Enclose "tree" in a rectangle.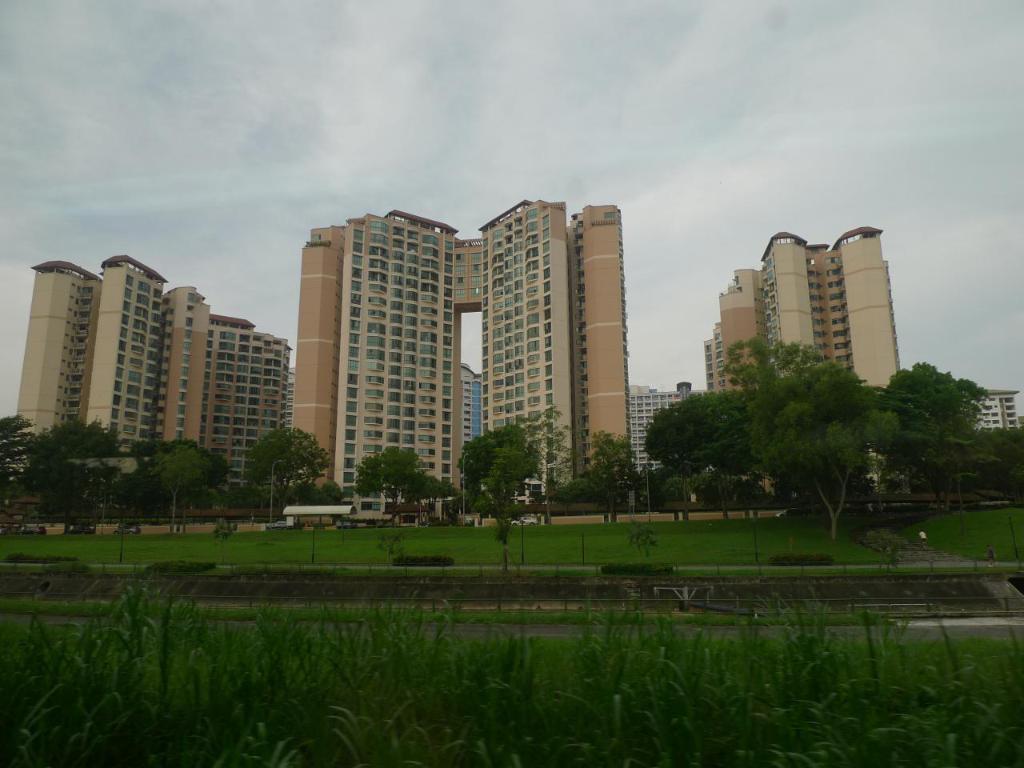
crop(254, 428, 338, 514).
